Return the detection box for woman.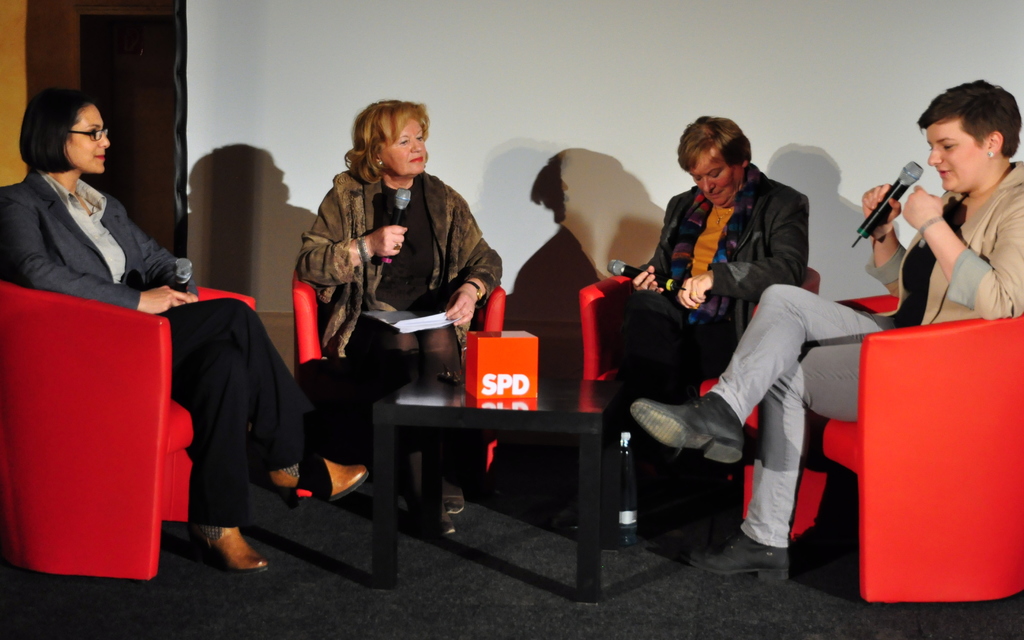
[633, 72, 1023, 584].
